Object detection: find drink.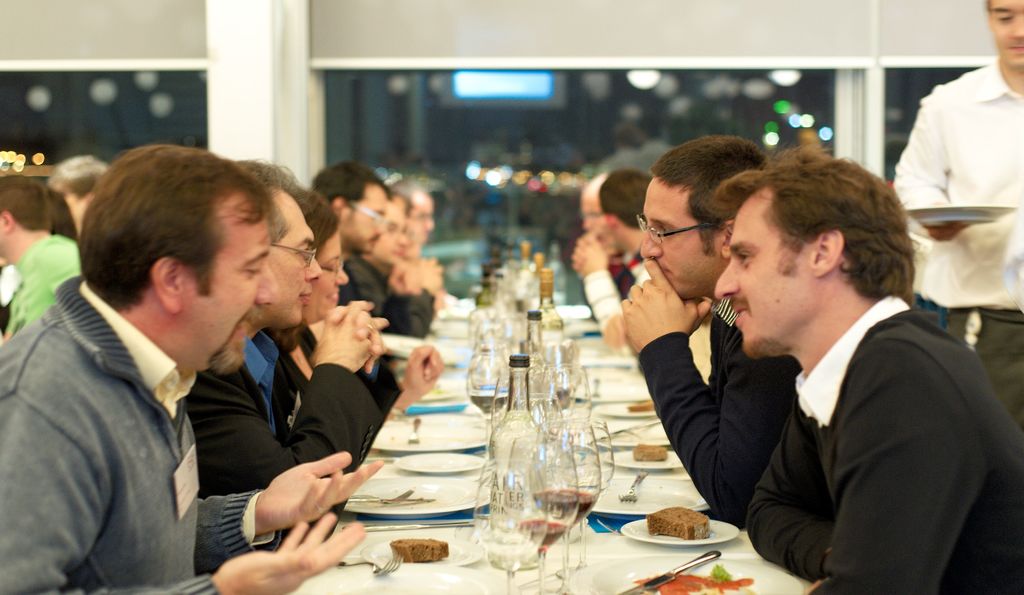
{"x1": 513, "y1": 514, "x2": 566, "y2": 551}.
